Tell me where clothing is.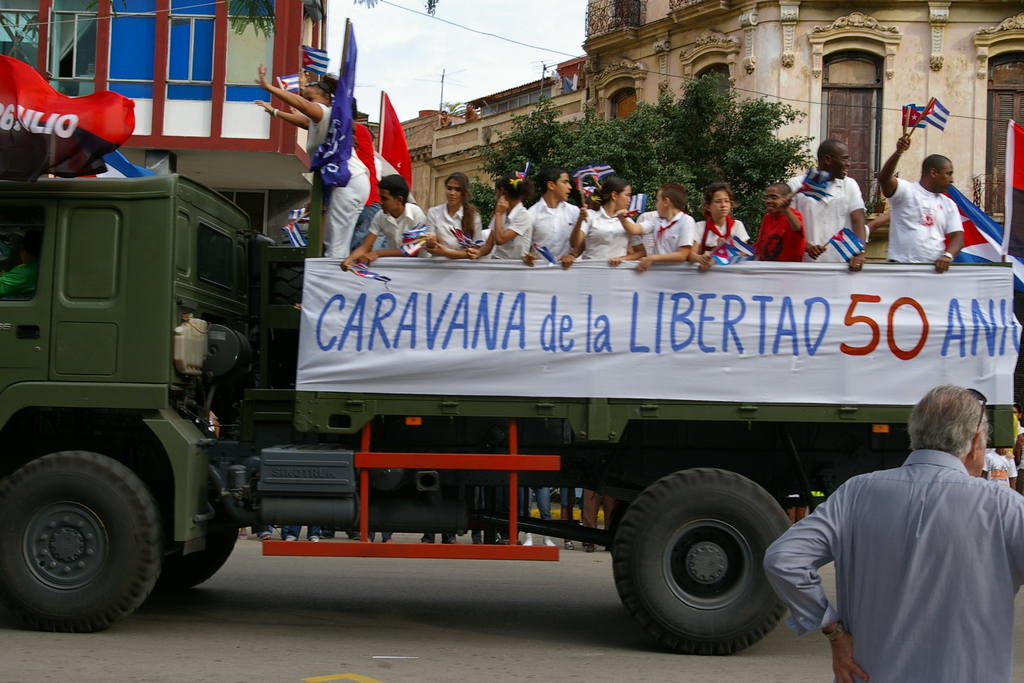
clothing is at select_region(376, 192, 427, 270).
